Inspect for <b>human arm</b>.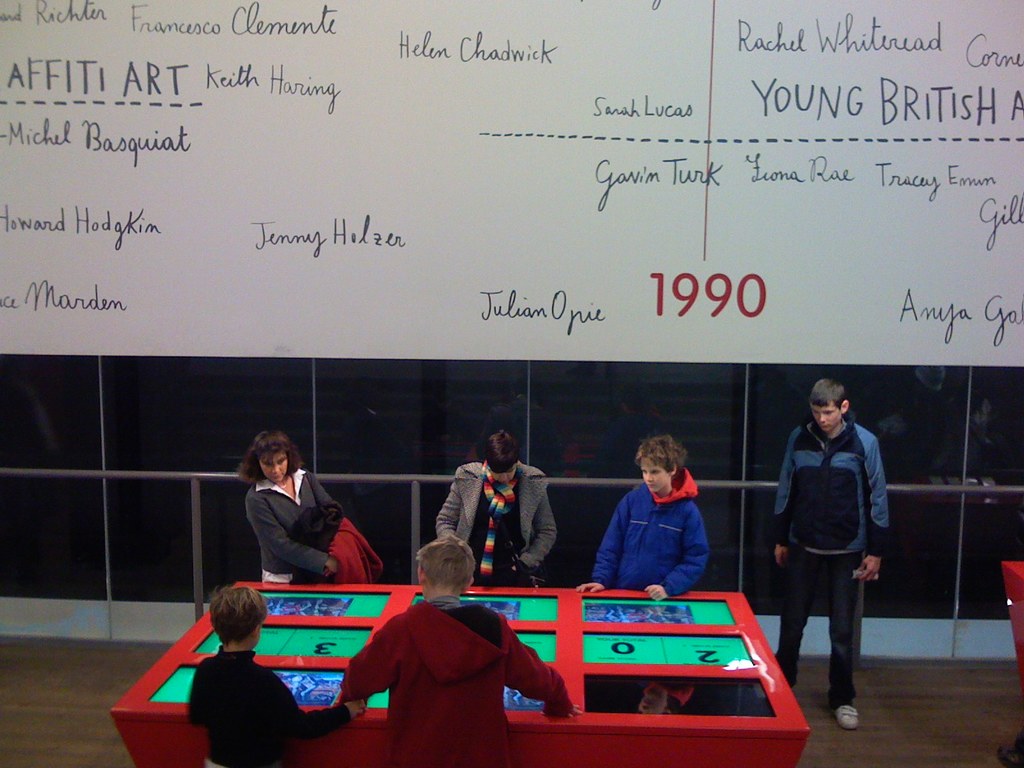
Inspection: bbox=[429, 470, 464, 538].
